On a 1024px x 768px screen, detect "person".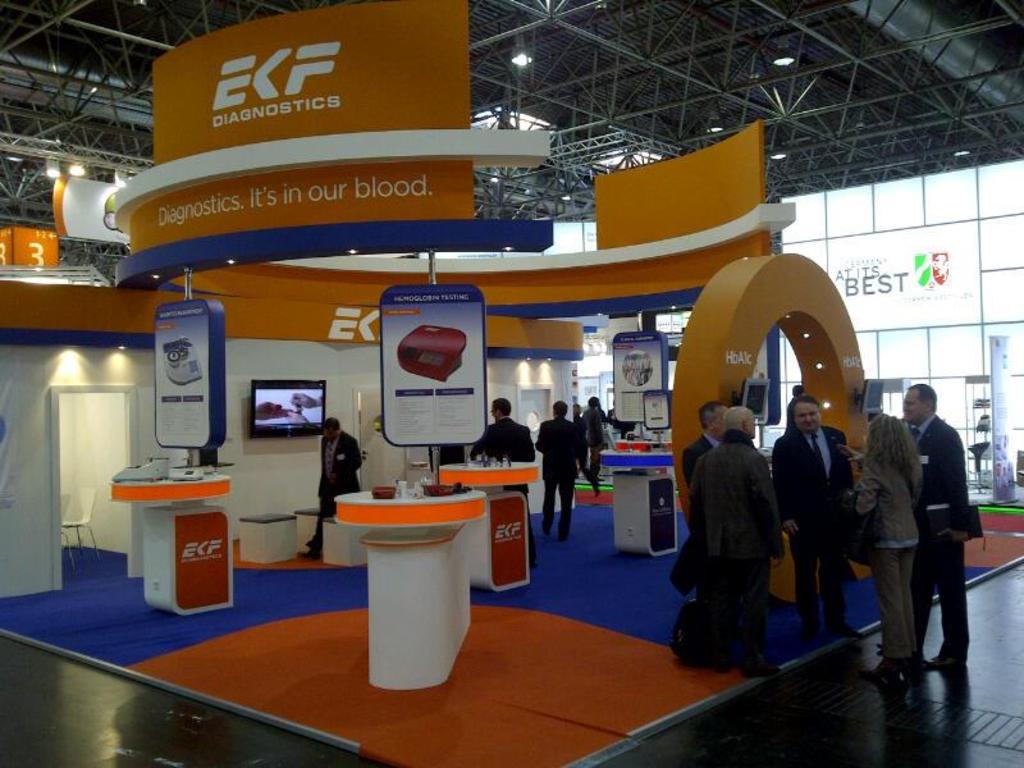
<box>692,398,733,470</box>.
